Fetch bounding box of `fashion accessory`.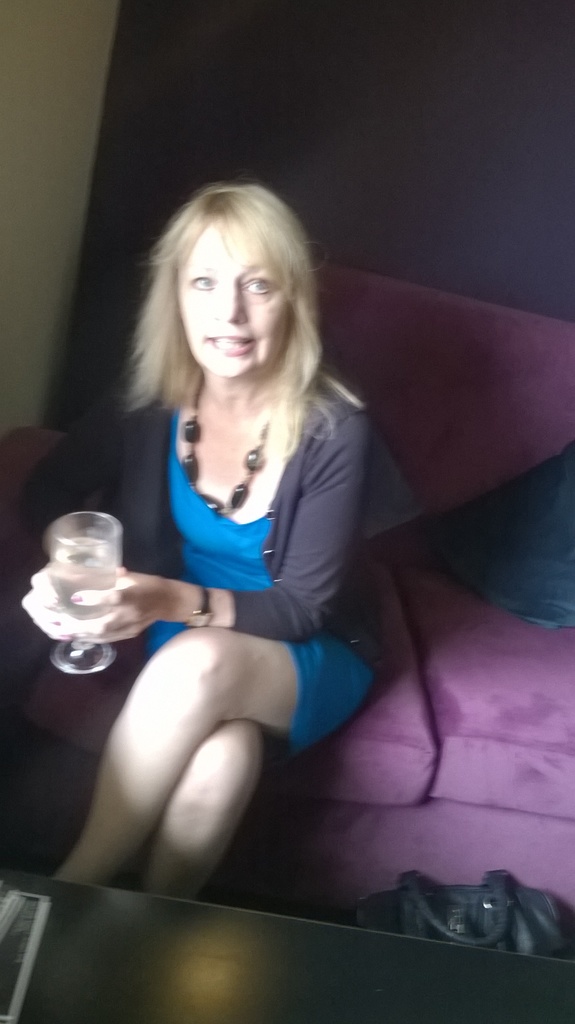
Bbox: (178, 369, 271, 519).
